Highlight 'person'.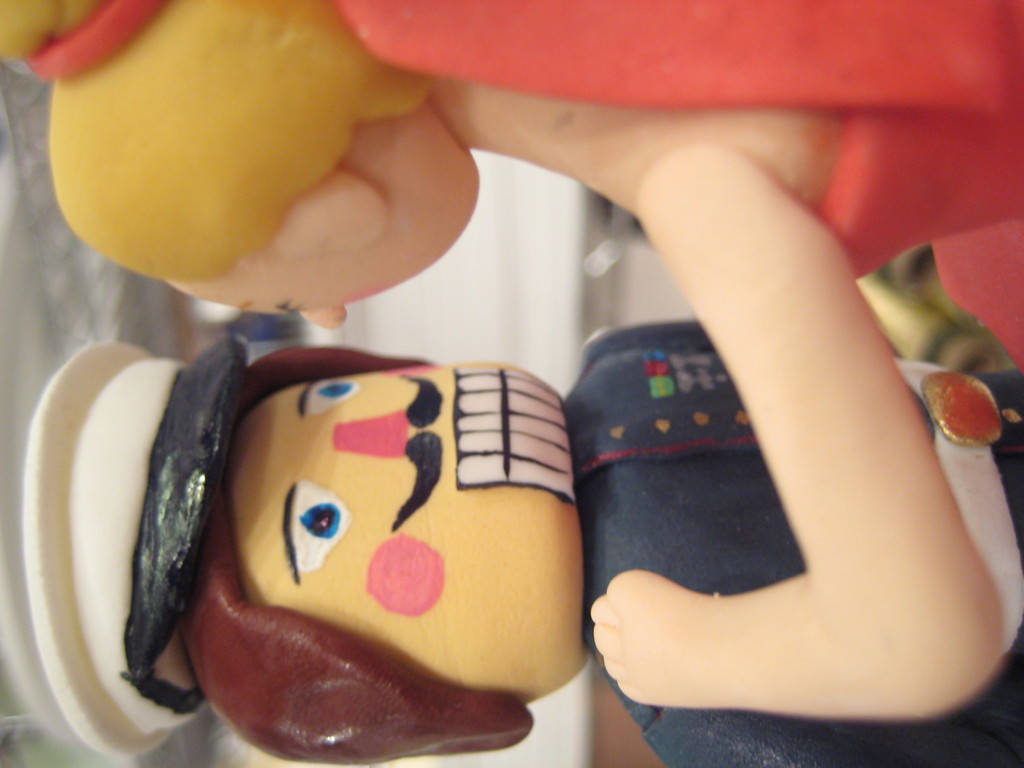
Highlighted region: <box>0,0,1023,365</box>.
